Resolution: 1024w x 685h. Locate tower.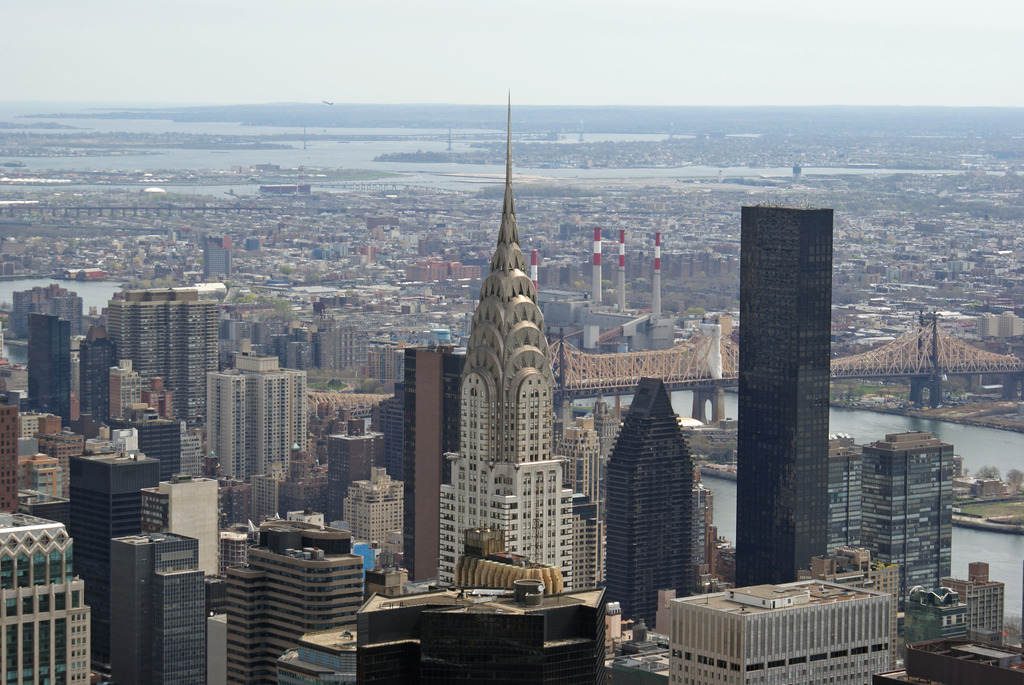
left=333, top=457, right=404, bottom=595.
